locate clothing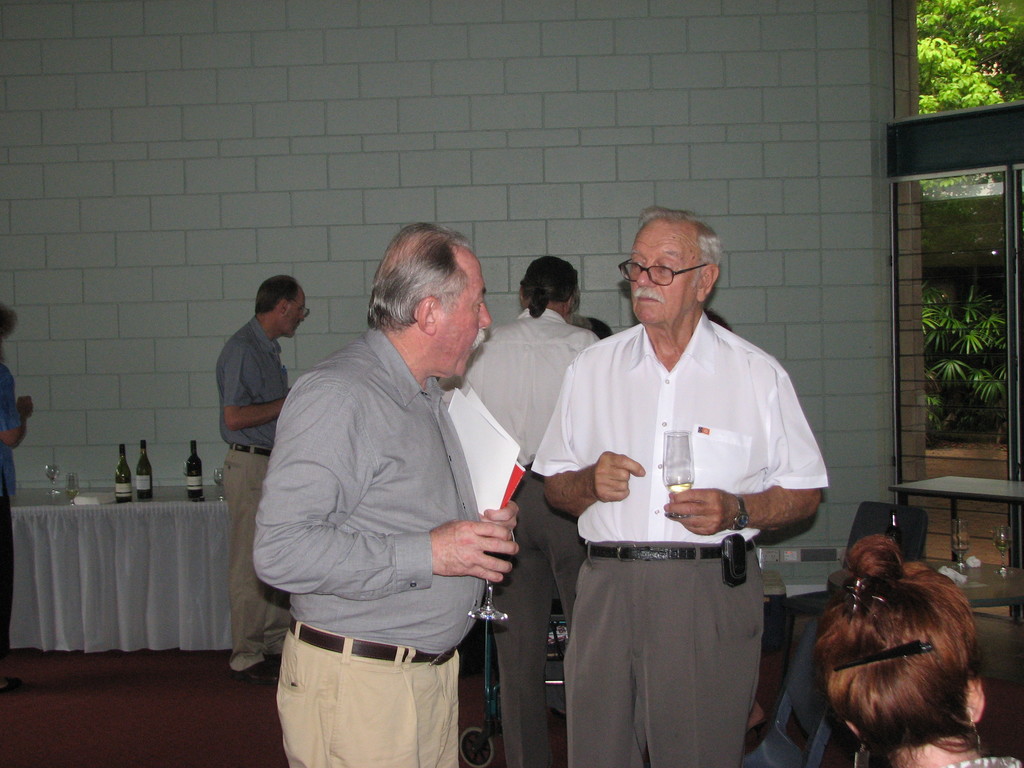
[525, 322, 799, 748]
